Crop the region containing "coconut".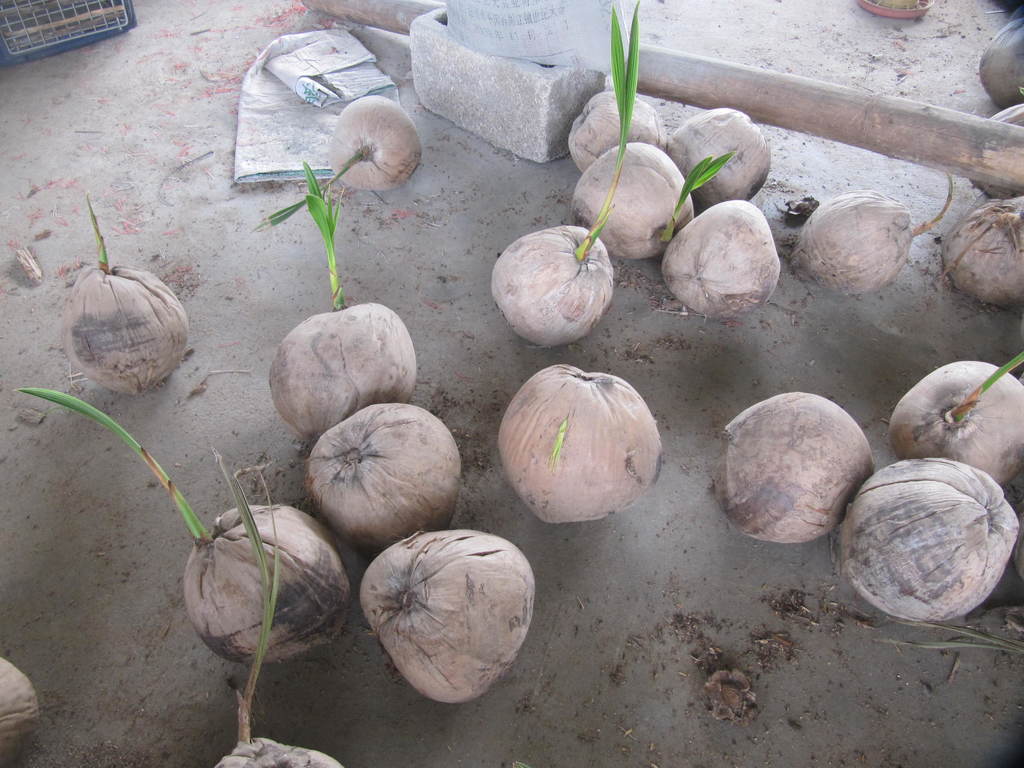
Crop region: 716:388:875:547.
